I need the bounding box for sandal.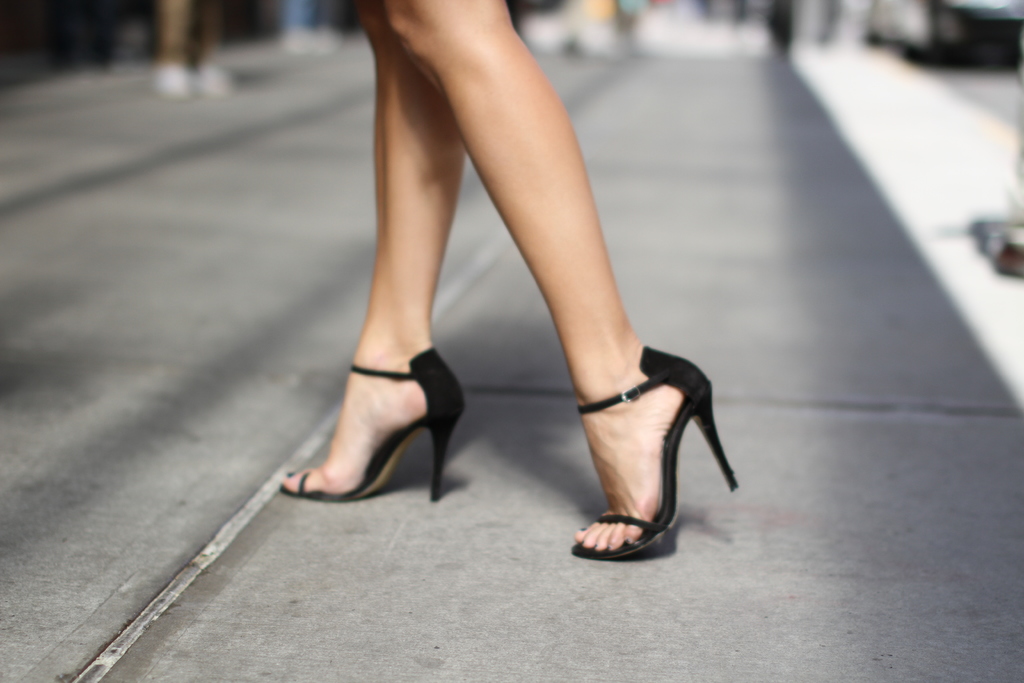
Here it is: 541, 320, 727, 570.
